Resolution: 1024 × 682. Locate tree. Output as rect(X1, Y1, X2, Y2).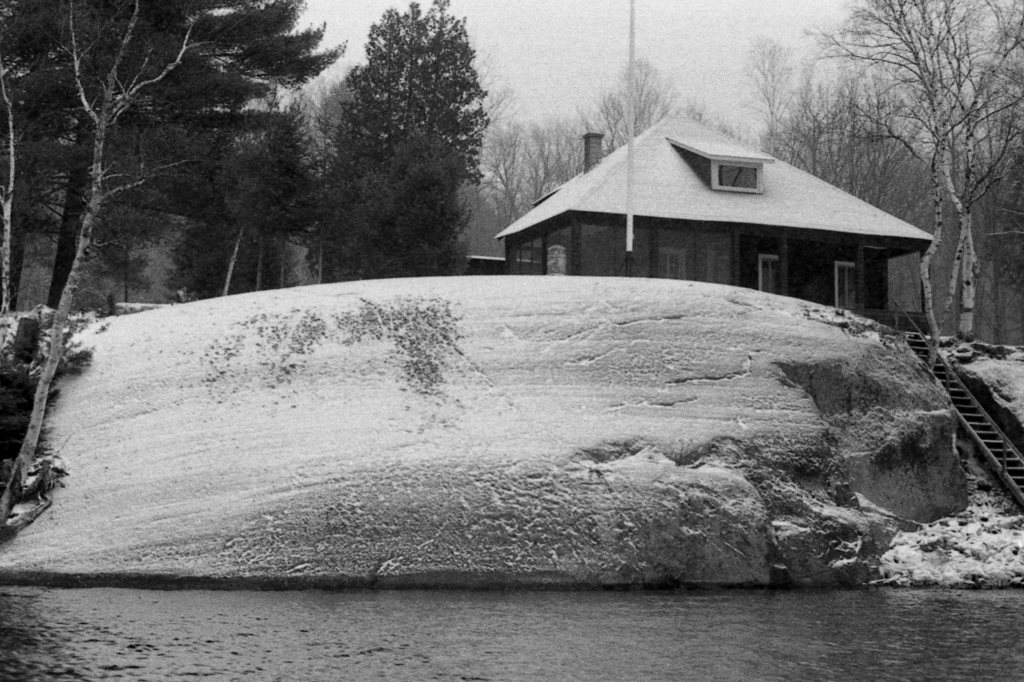
rect(823, 100, 964, 316).
